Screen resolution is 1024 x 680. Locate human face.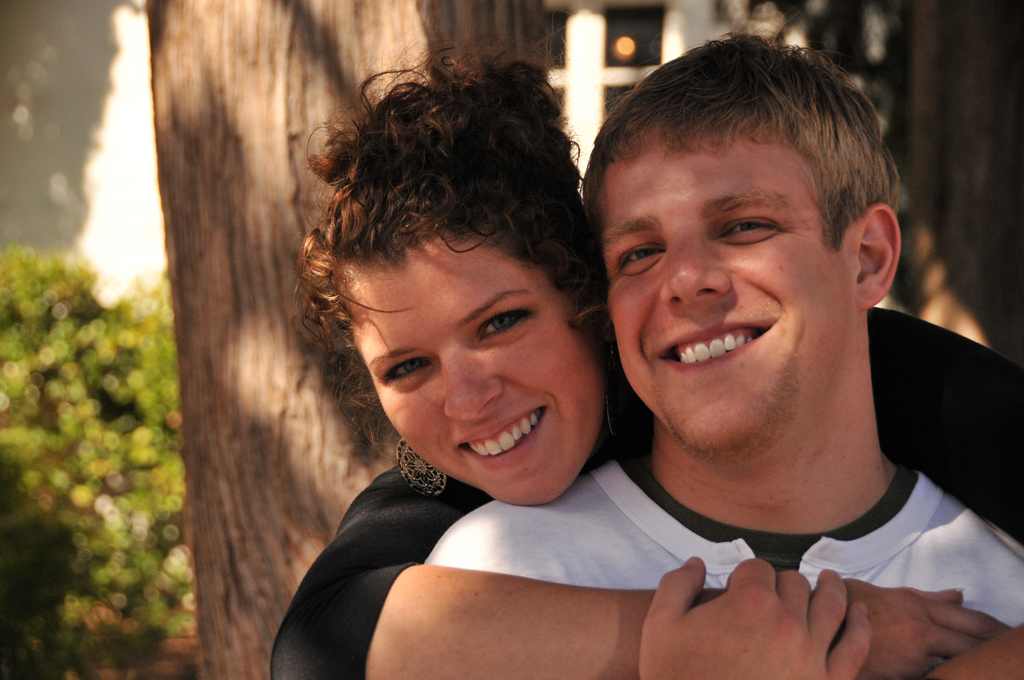
(349, 240, 605, 505).
